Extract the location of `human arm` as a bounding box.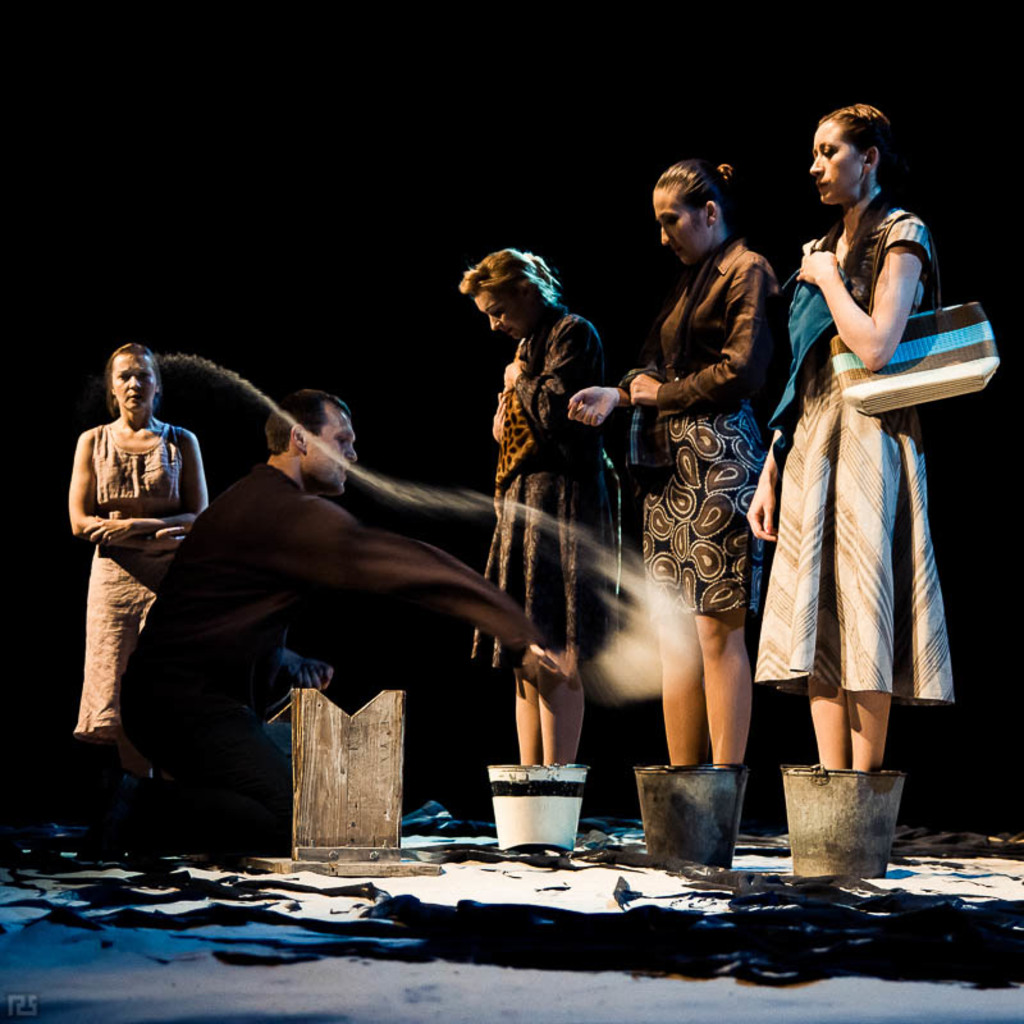
Rect(732, 365, 788, 540).
